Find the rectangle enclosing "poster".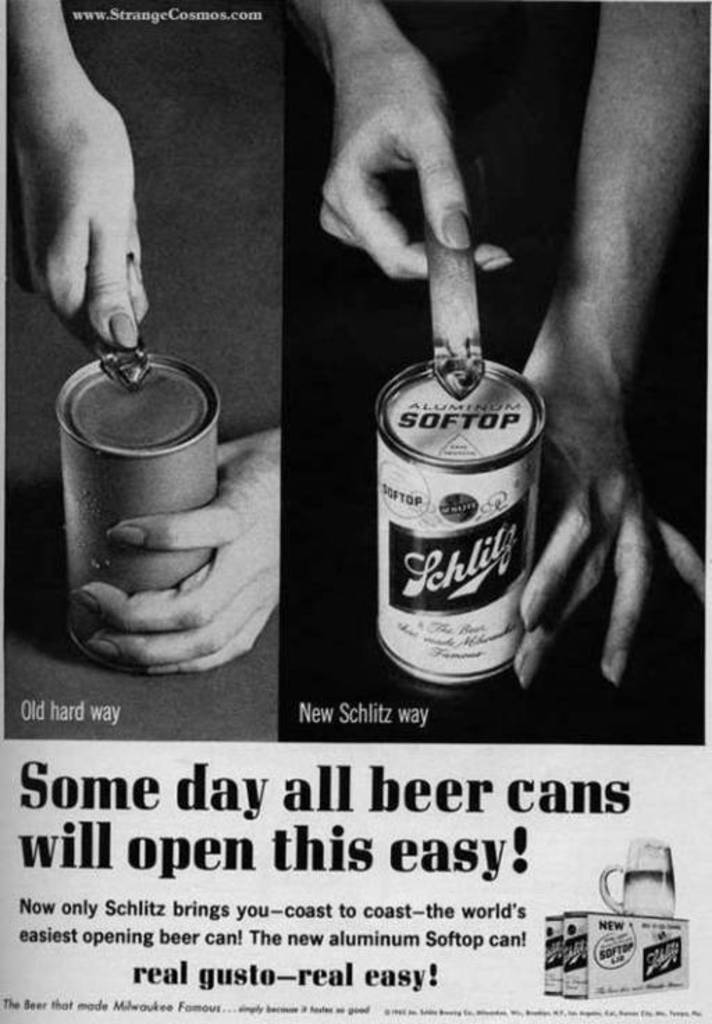
<region>0, 0, 711, 1023</region>.
